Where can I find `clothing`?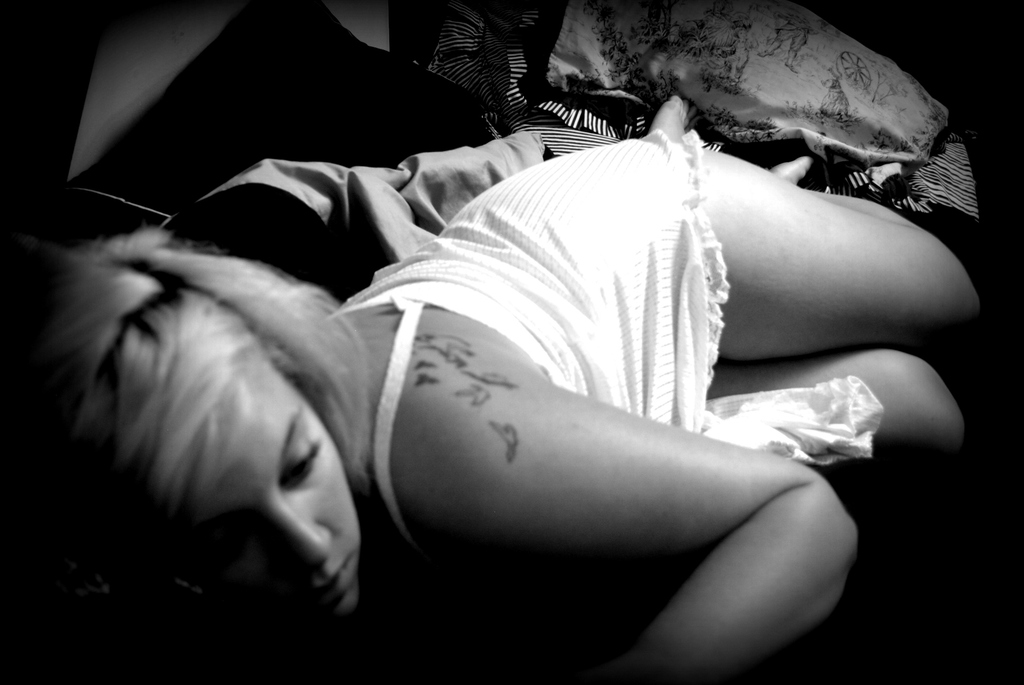
You can find it at left=319, top=125, right=886, bottom=464.
